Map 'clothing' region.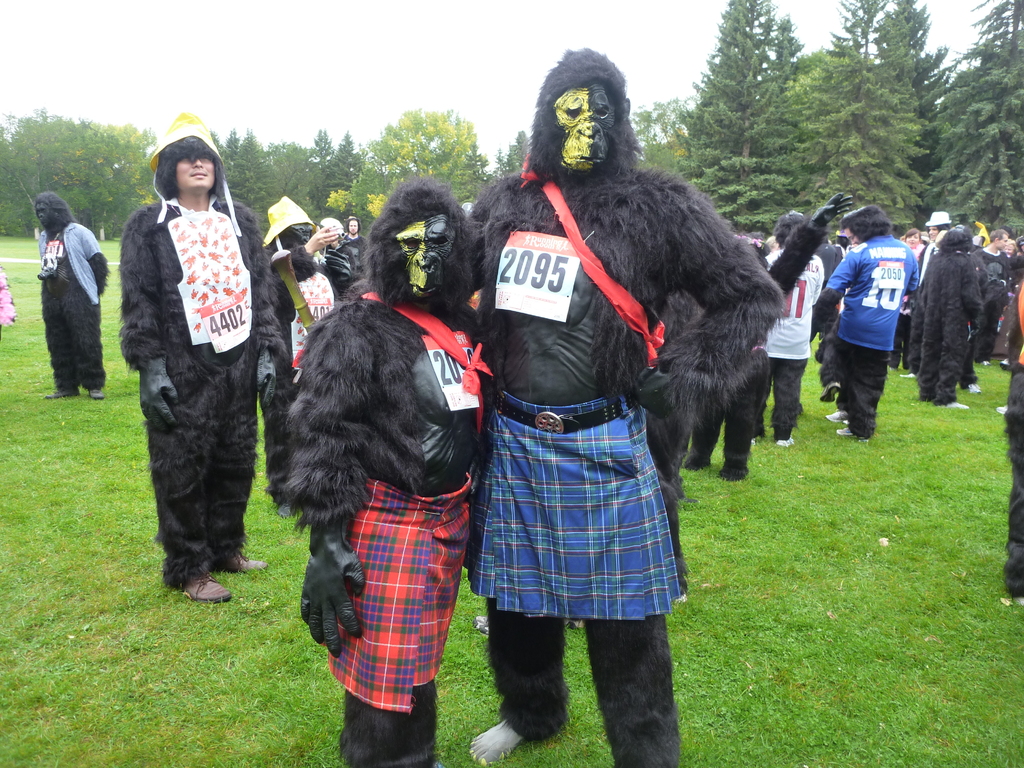
Mapped to [left=262, top=186, right=330, bottom=490].
